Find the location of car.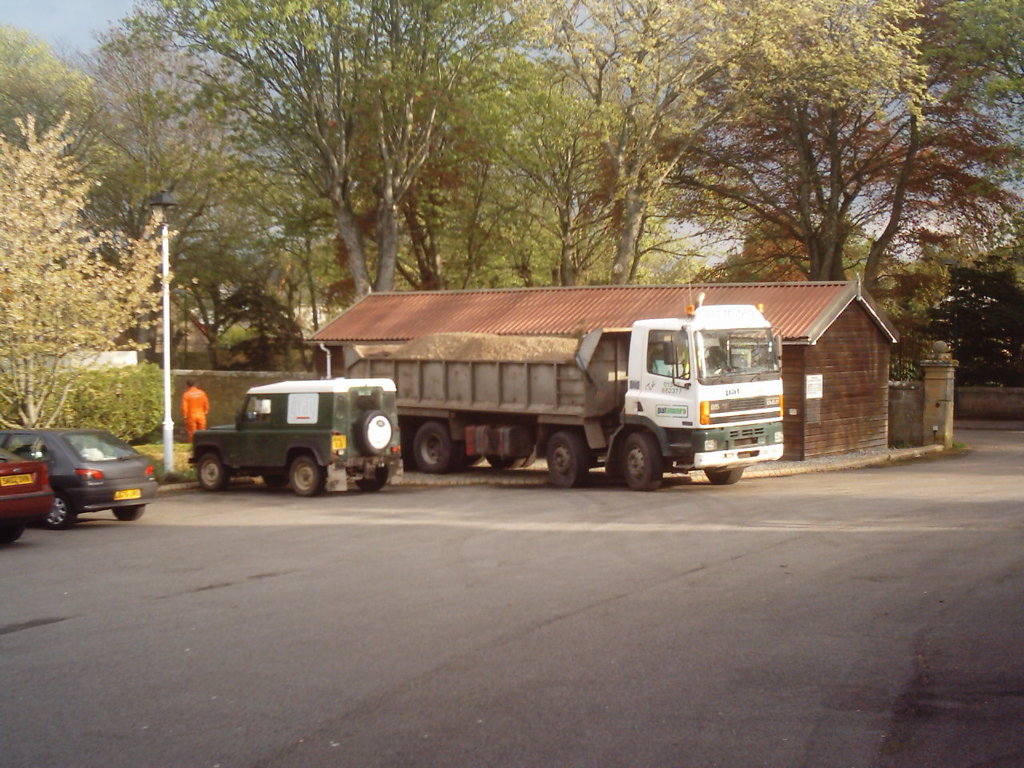
Location: (12, 426, 148, 526).
